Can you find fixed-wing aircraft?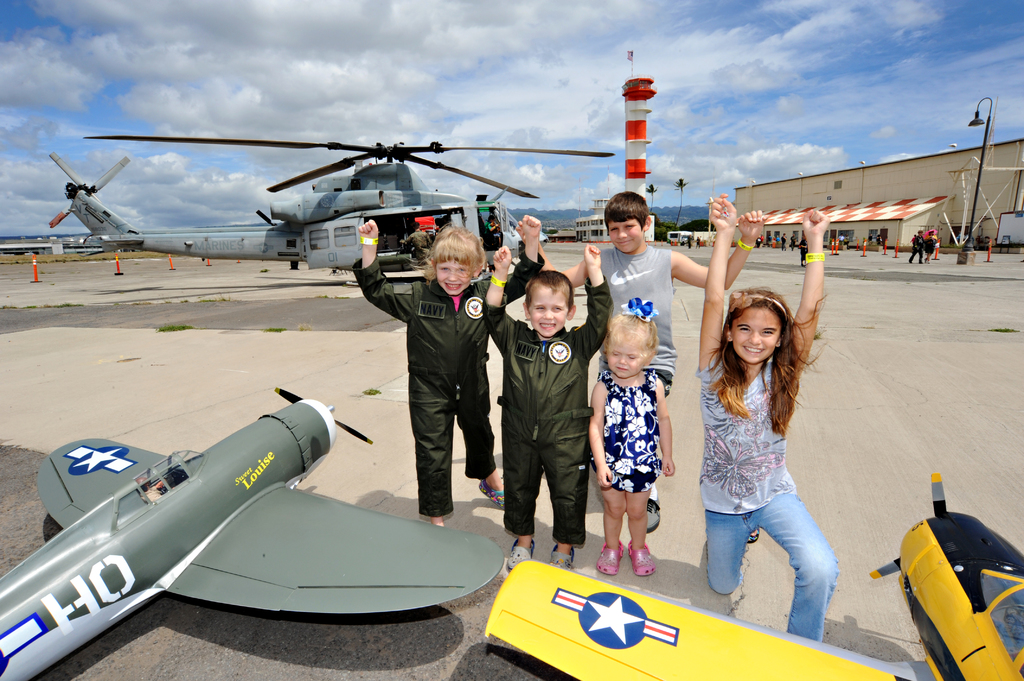
Yes, bounding box: rect(484, 473, 1022, 680).
